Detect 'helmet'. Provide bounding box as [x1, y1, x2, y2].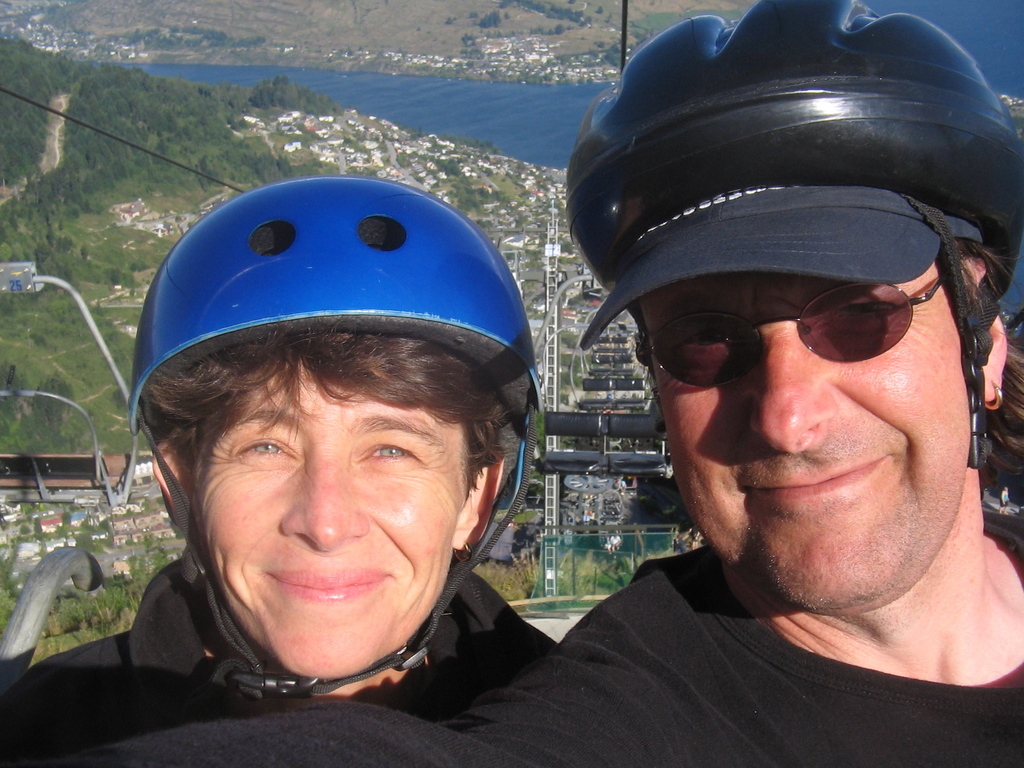
[146, 160, 541, 664].
